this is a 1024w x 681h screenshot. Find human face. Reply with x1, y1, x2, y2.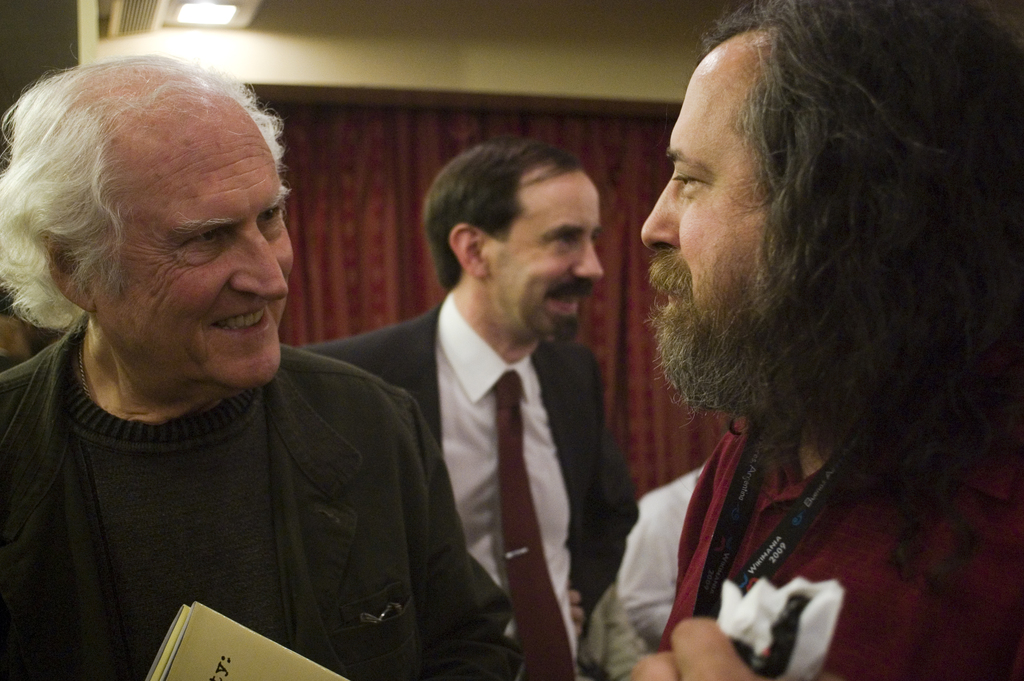
641, 64, 760, 350.
